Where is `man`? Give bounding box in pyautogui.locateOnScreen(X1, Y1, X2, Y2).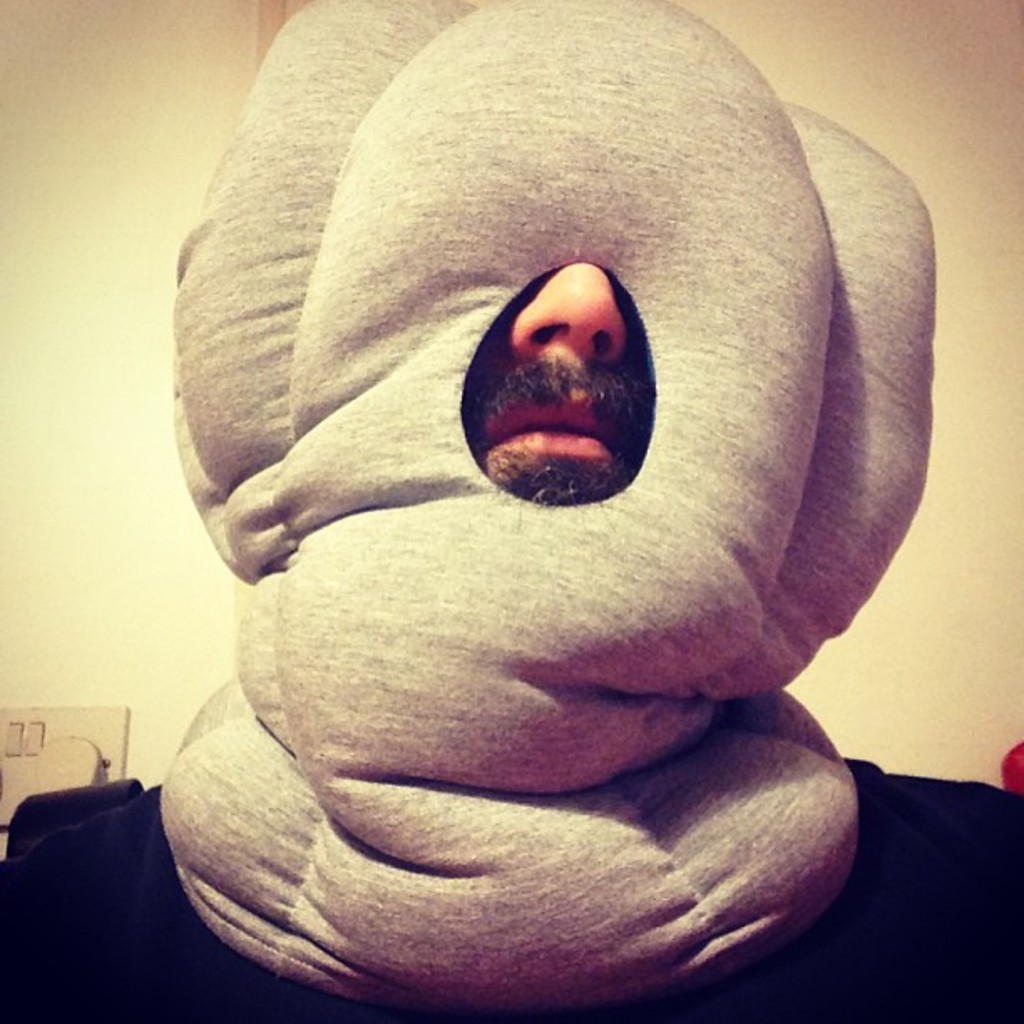
pyautogui.locateOnScreen(74, 5, 1016, 1006).
